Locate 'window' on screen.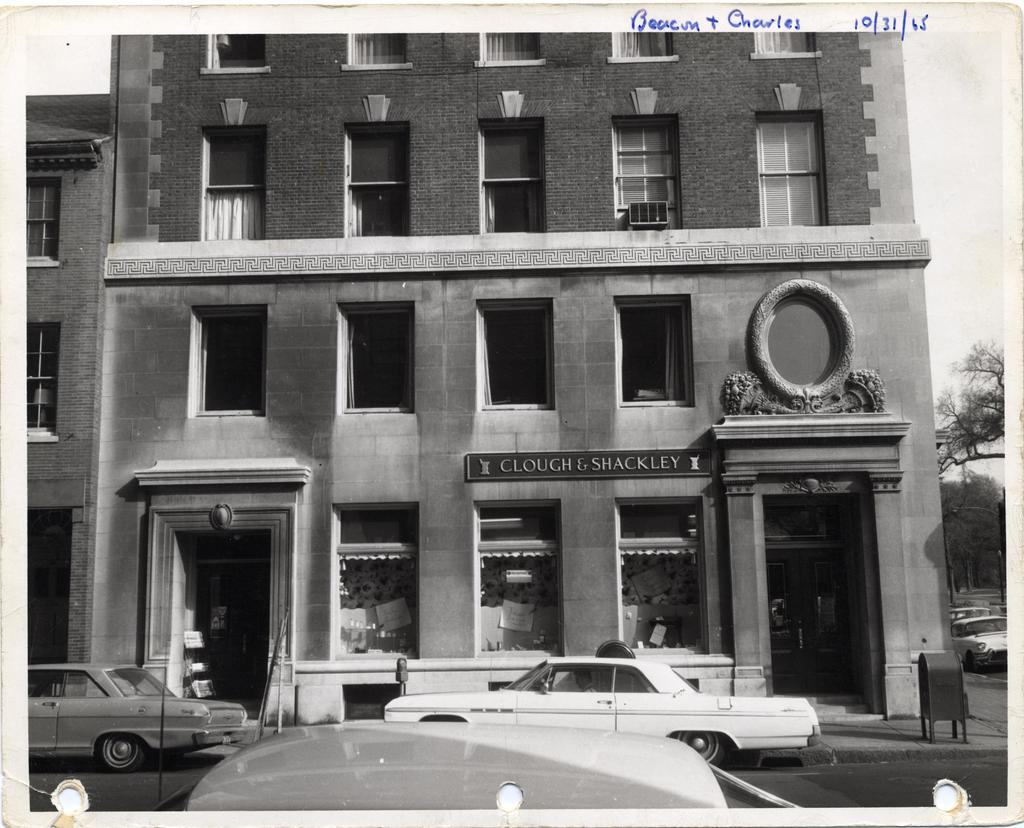
On screen at <bbox>26, 176, 54, 257</bbox>.
